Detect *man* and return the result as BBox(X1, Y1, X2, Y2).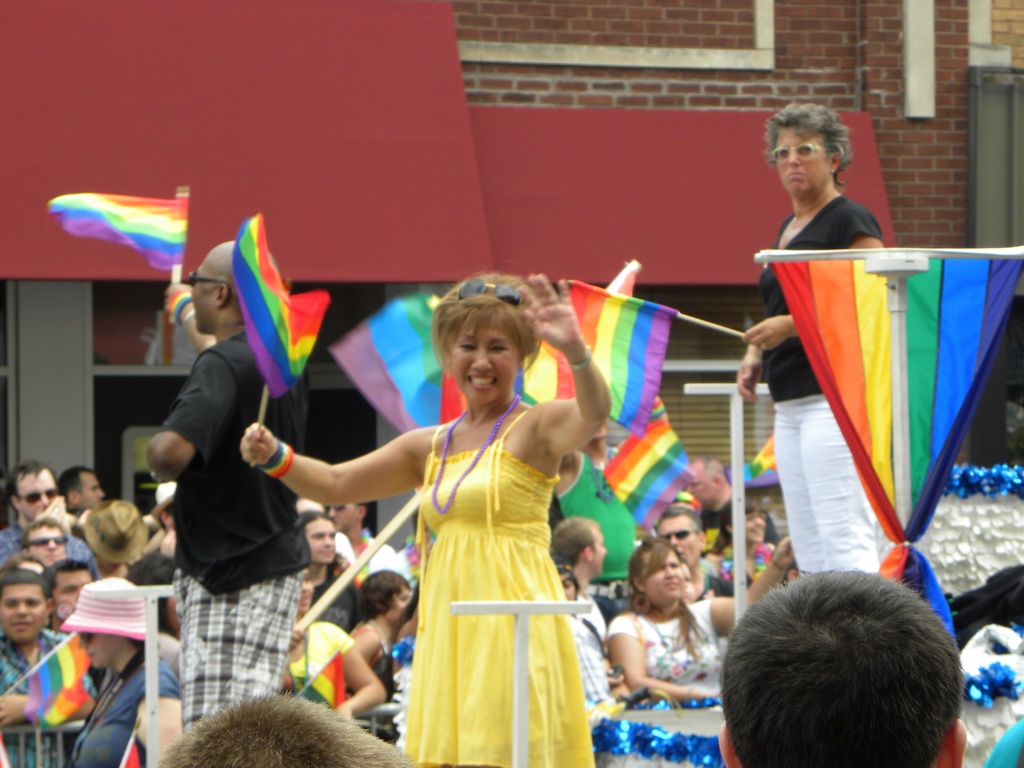
BBox(687, 455, 780, 545).
